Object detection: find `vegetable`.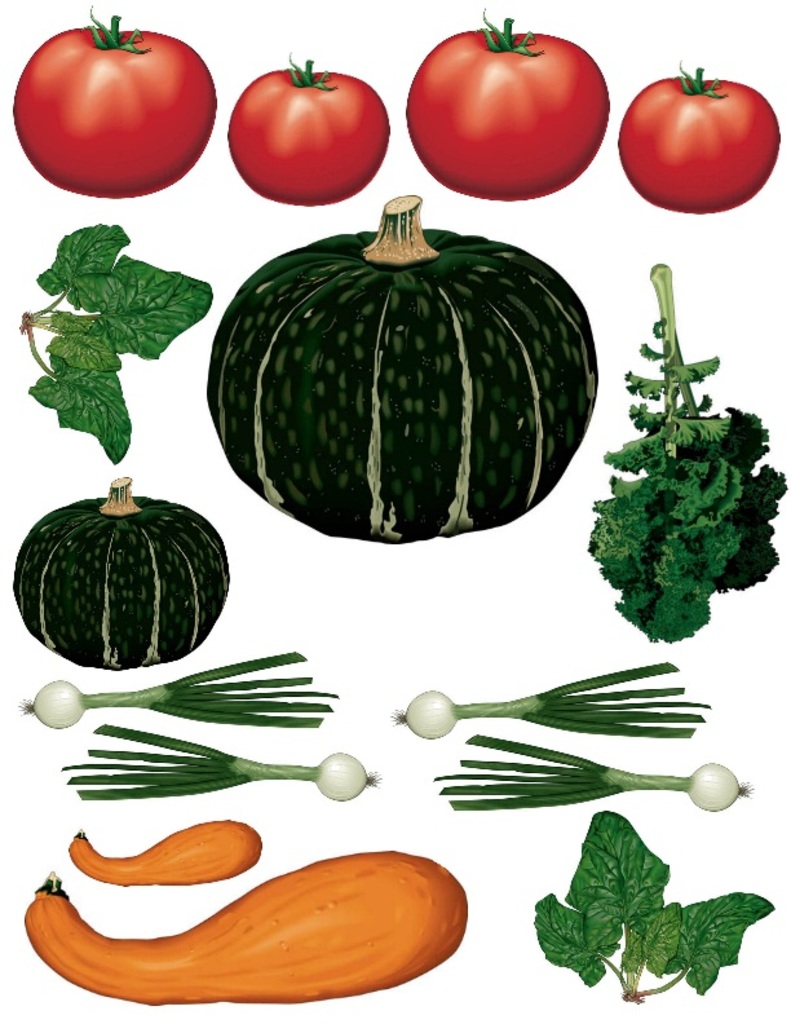
box=[432, 731, 756, 815].
